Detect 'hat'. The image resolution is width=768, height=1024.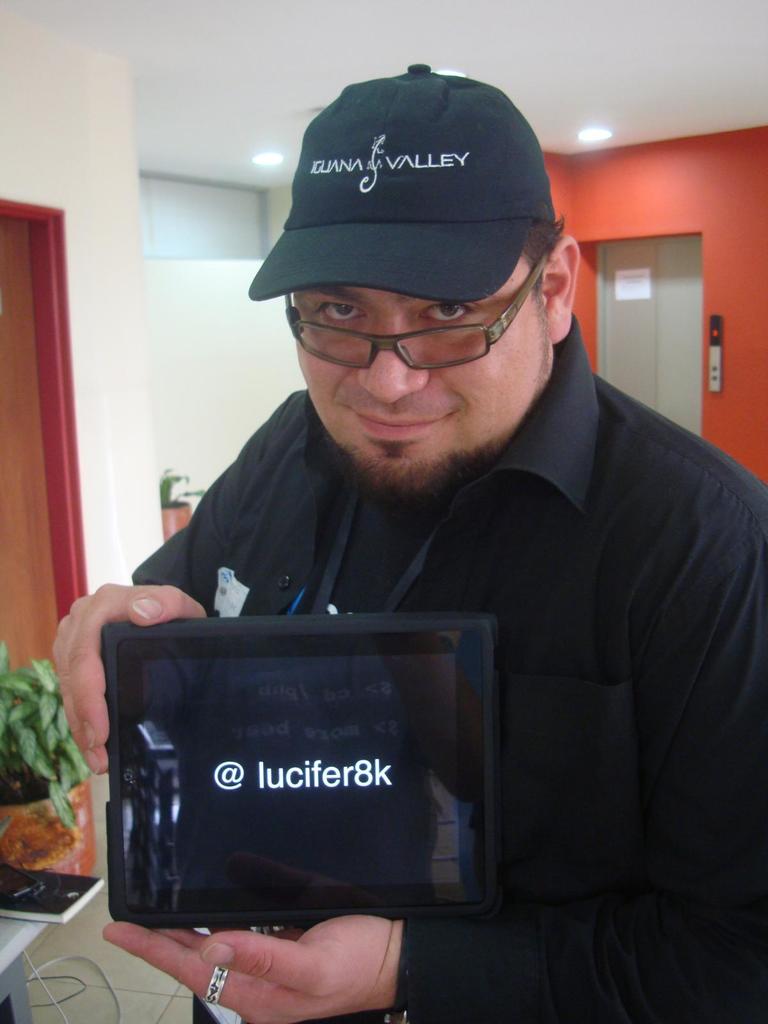
box(246, 59, 563, 305).
